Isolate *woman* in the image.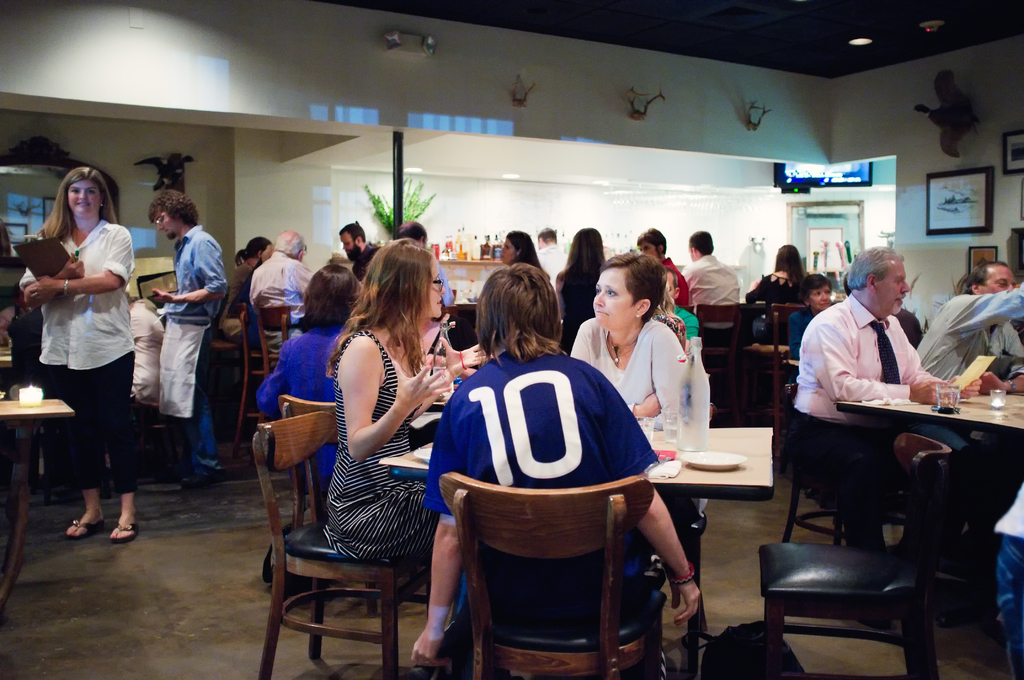
Isolated region: crop(409, 263, 701, 679).
